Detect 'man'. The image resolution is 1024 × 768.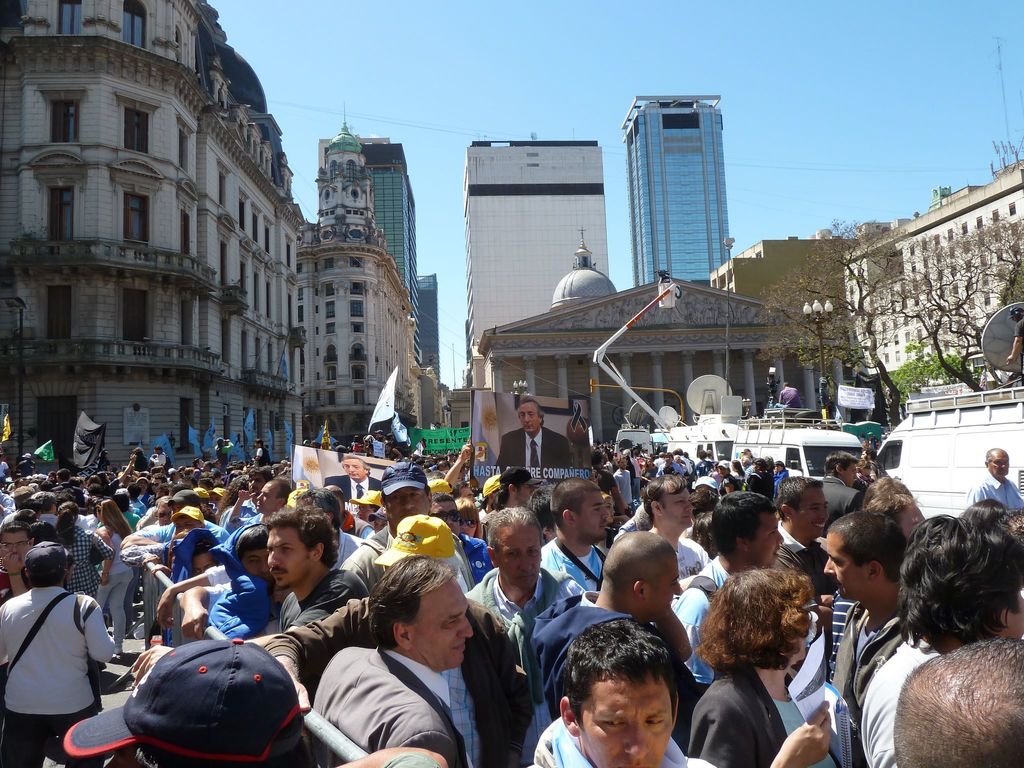
131, 447, 152, 474.
